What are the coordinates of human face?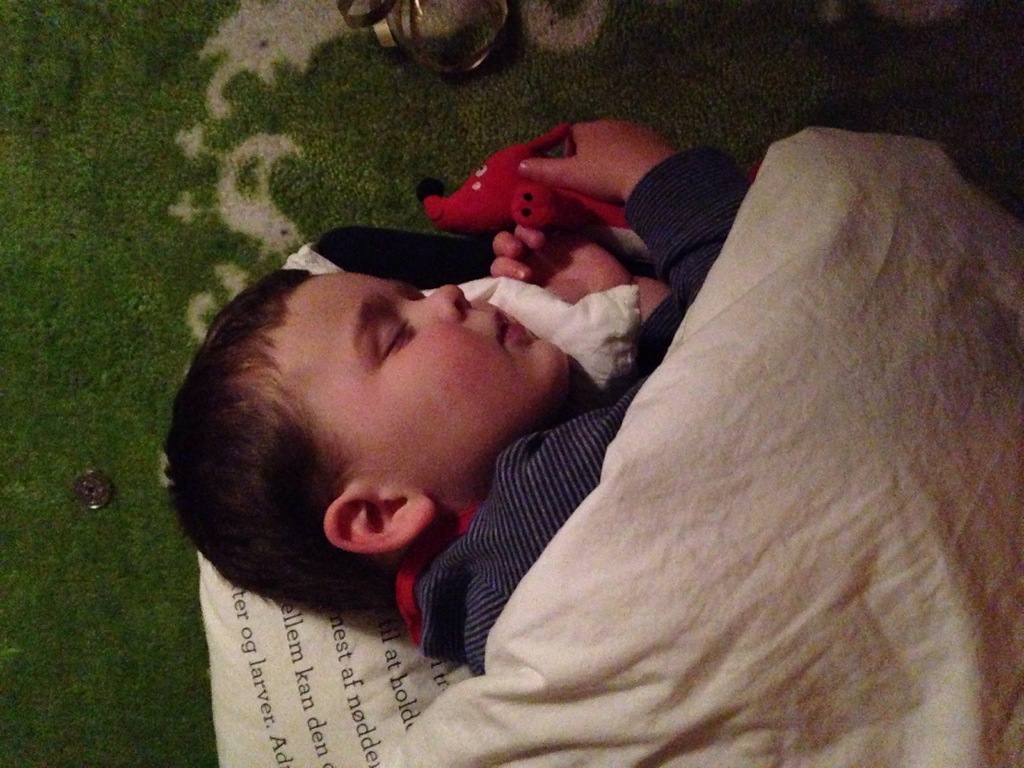
pyautogui.locateOnScreen(262, 273, 567, 492).
